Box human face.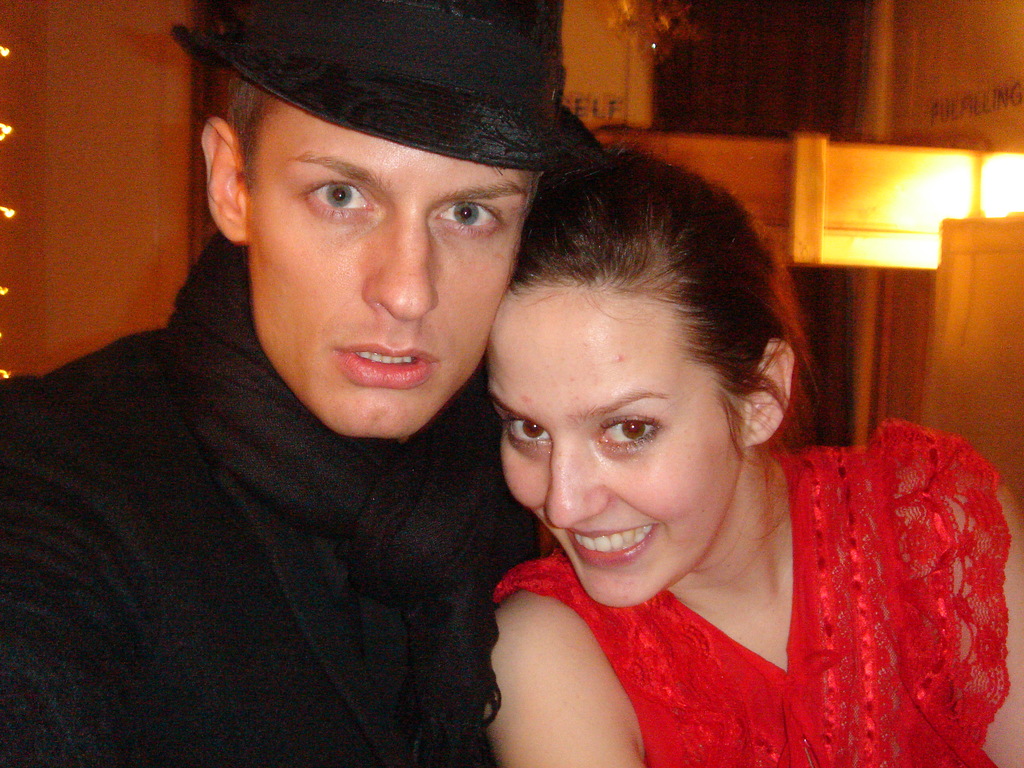
246, 106, 532, 438.
